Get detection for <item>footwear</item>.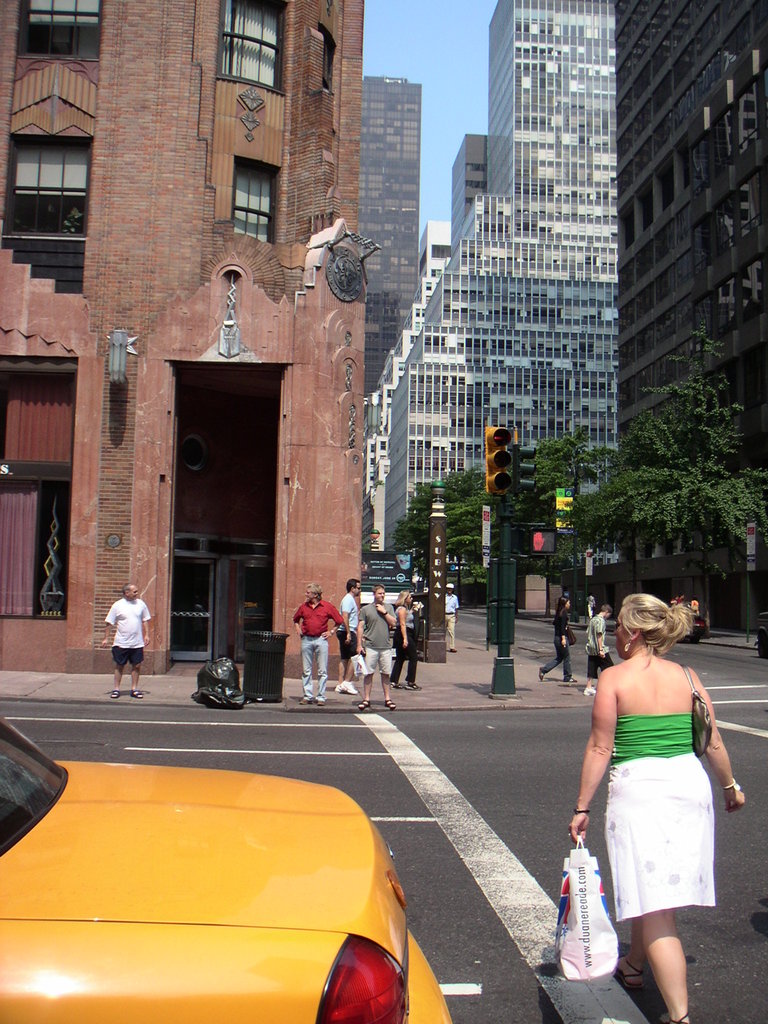
Detection: [x1=110, y1=691, x2=126, y2=701].
